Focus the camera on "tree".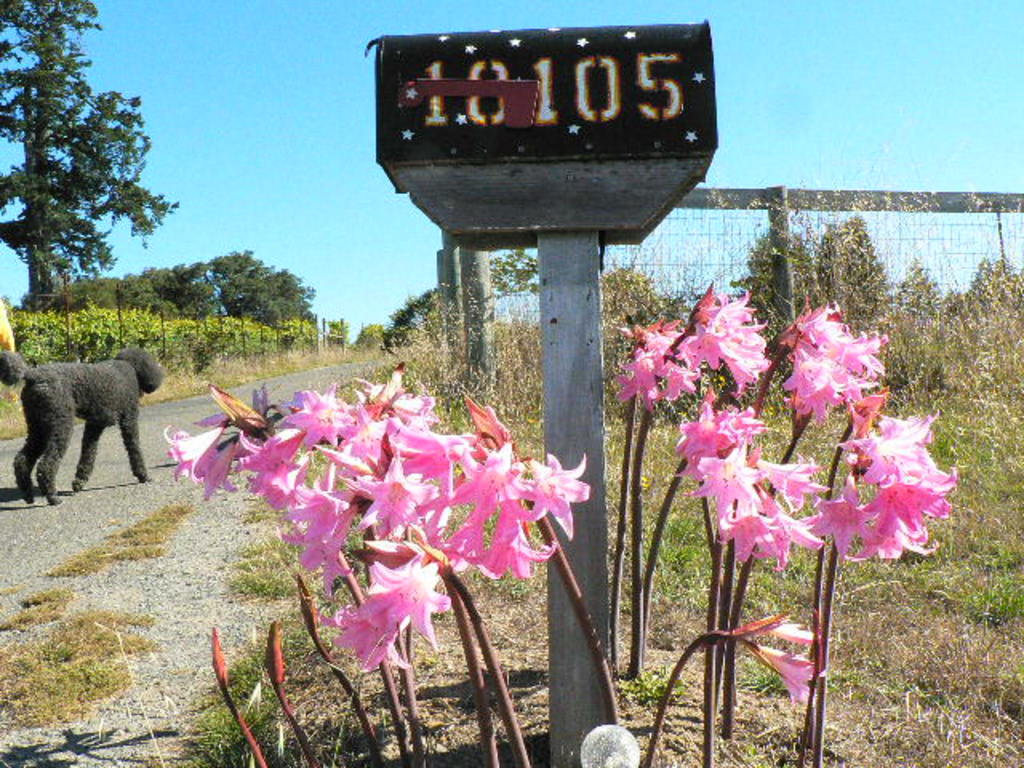
Focus region: pyautogui.locateOnScreen(891, 259, 955, 352).
